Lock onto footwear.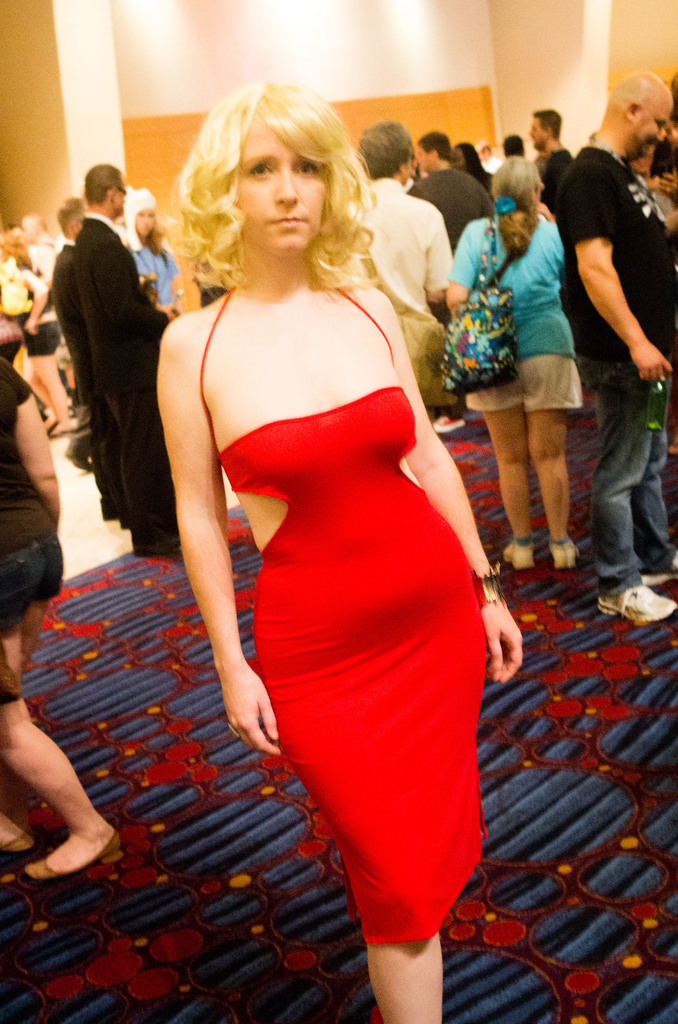
Locked: detection(599, 584, 675, 624).
